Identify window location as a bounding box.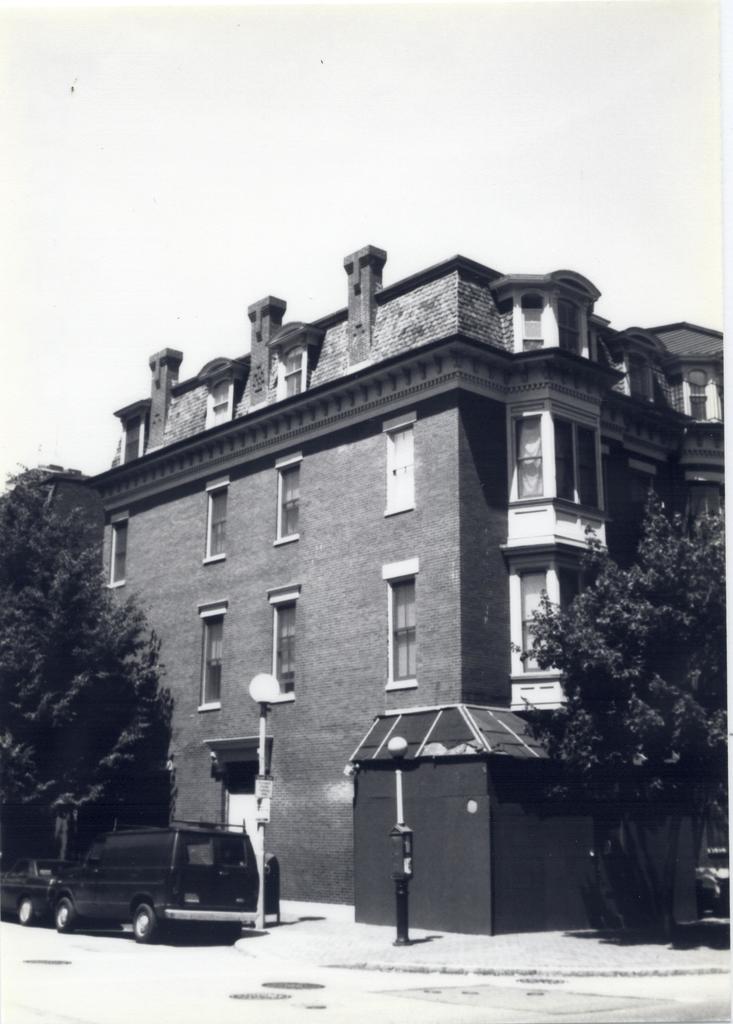
{"left": 523, "top": 294, "right": 551, "bottom": 352}.
